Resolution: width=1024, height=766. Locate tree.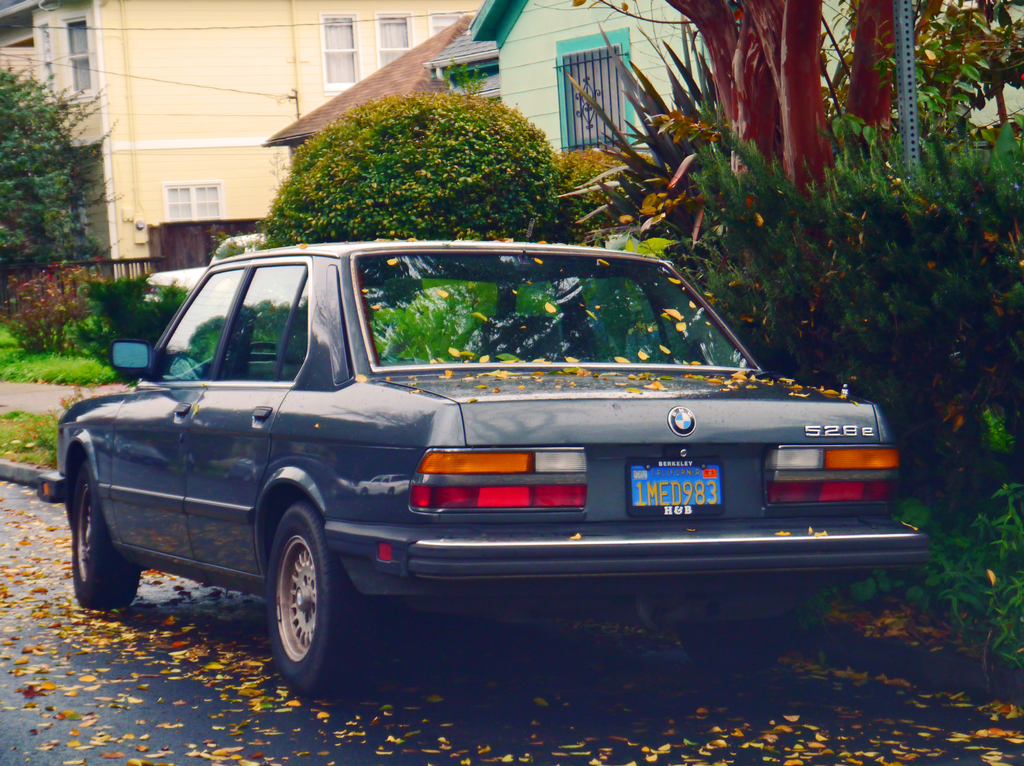
select_region(0, 56, 116, 270).
